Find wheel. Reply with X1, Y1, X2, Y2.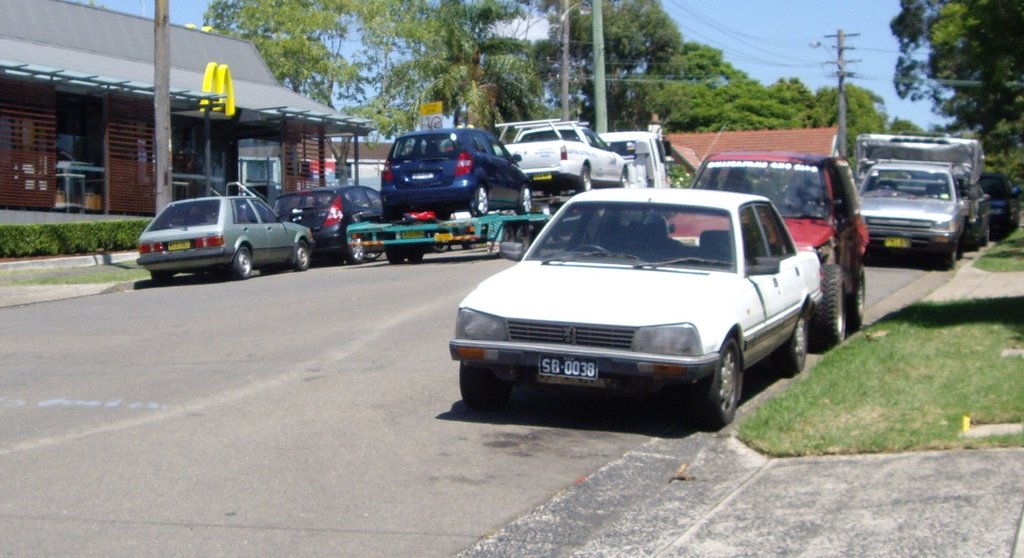
815, 262, 844, 349.
